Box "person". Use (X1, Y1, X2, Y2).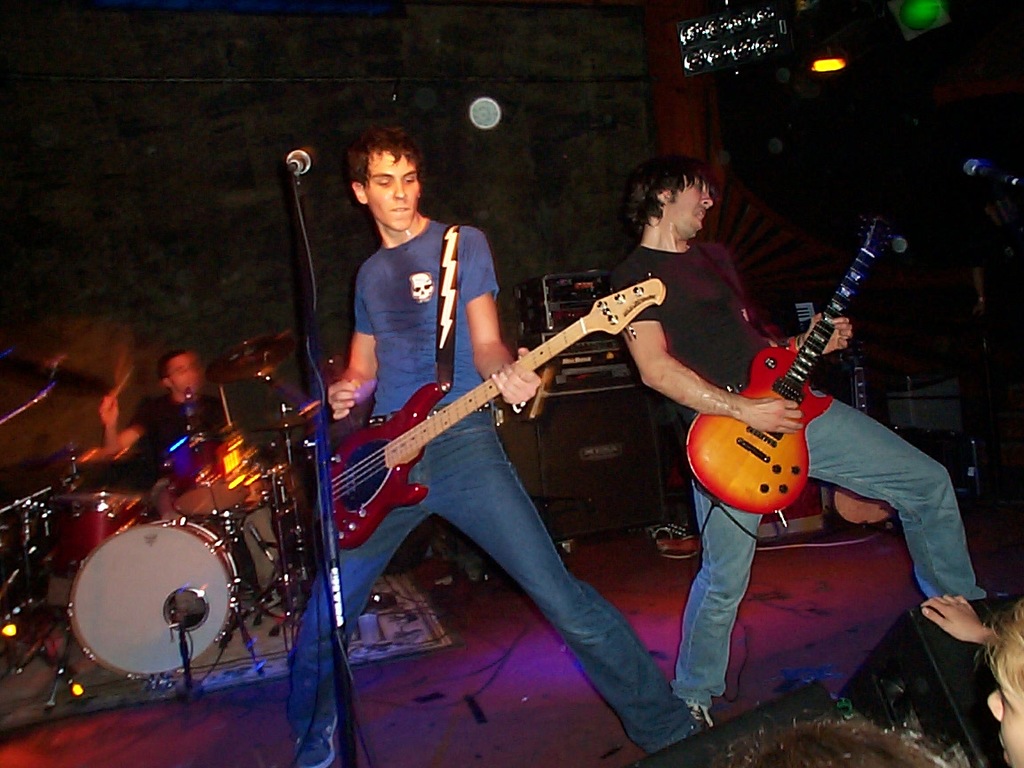
(135, 348, 221, 472).
